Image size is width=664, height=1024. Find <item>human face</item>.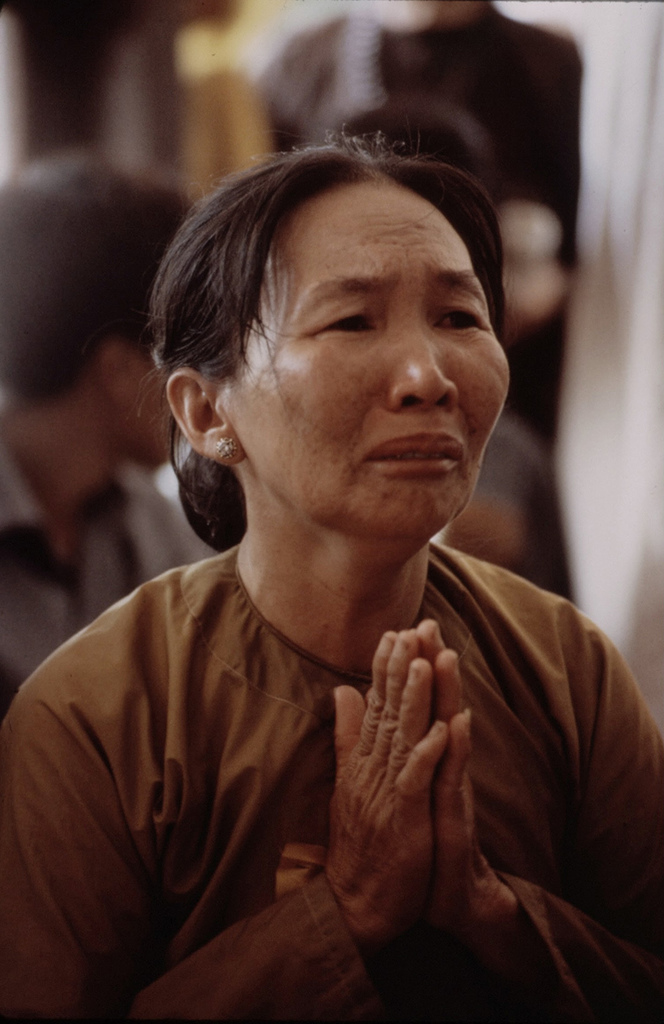
211:177:509:535.
